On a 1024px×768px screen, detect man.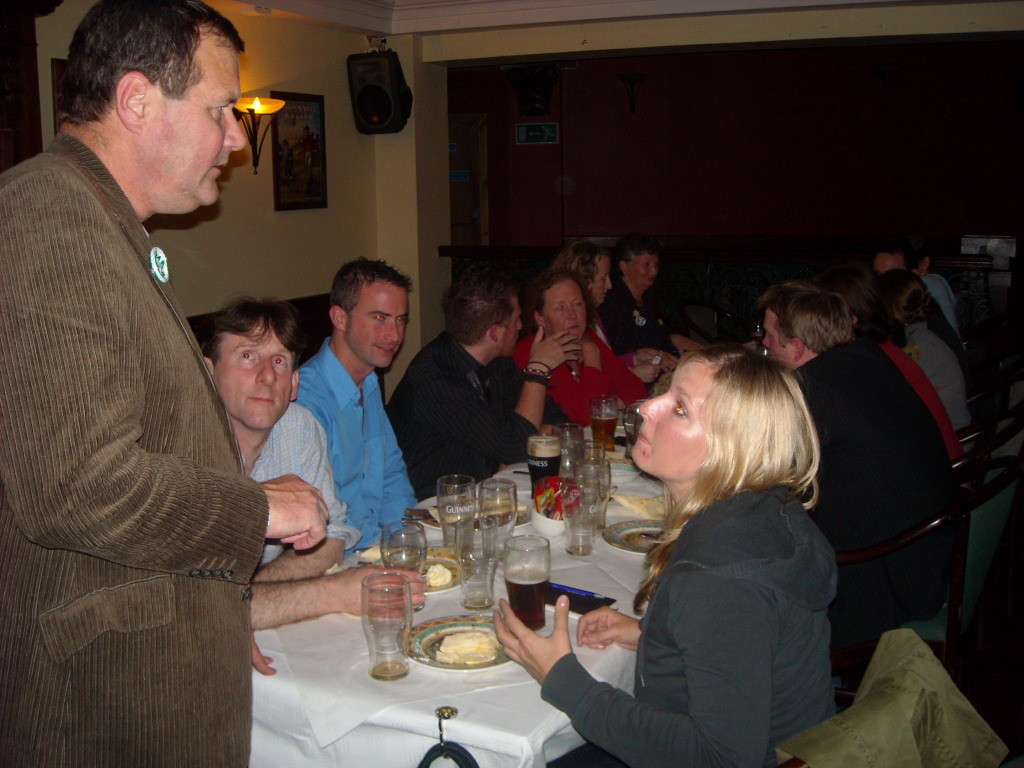
left=595, top=239, right=693, bottom=378.
